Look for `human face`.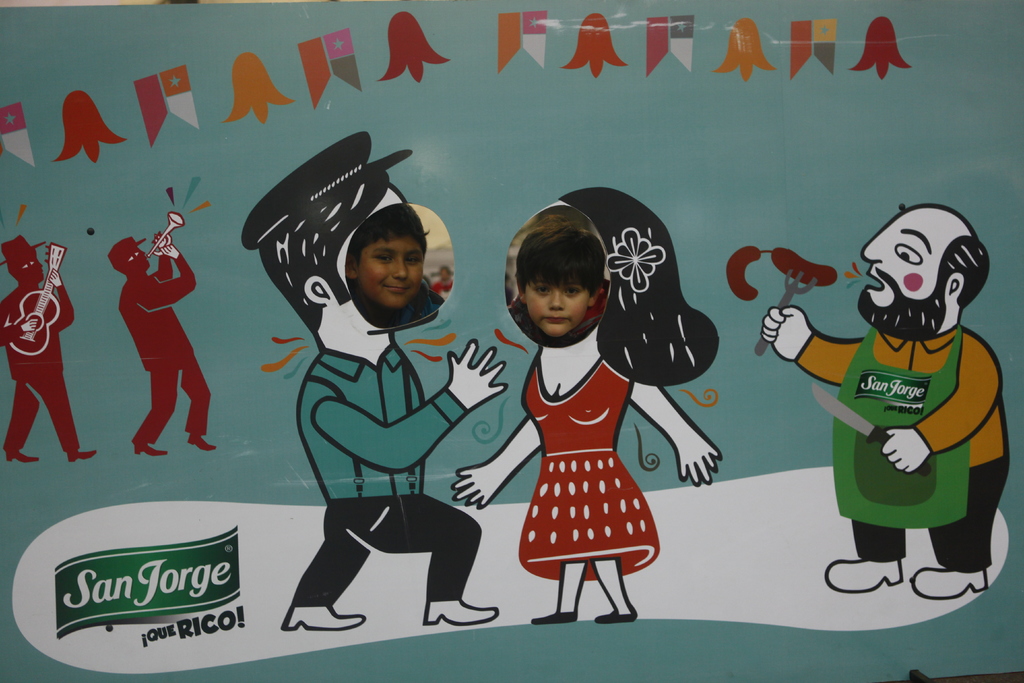
Found: <box>862,204,935,312</box>.
